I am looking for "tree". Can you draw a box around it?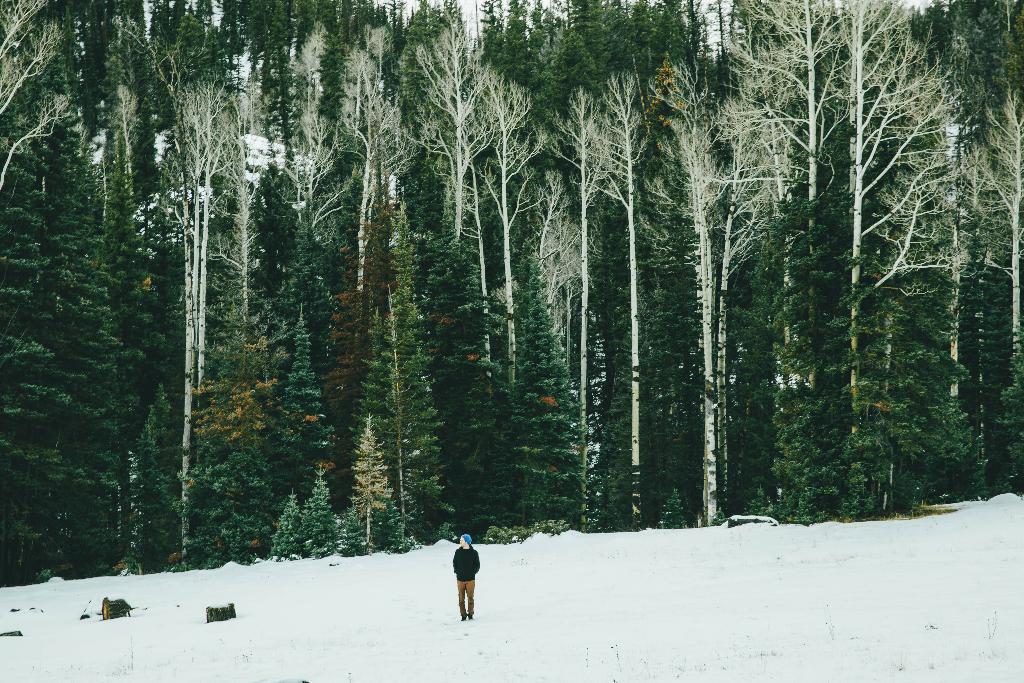
Sure, the bounding box is select_region(373, 227, 457, 548).
